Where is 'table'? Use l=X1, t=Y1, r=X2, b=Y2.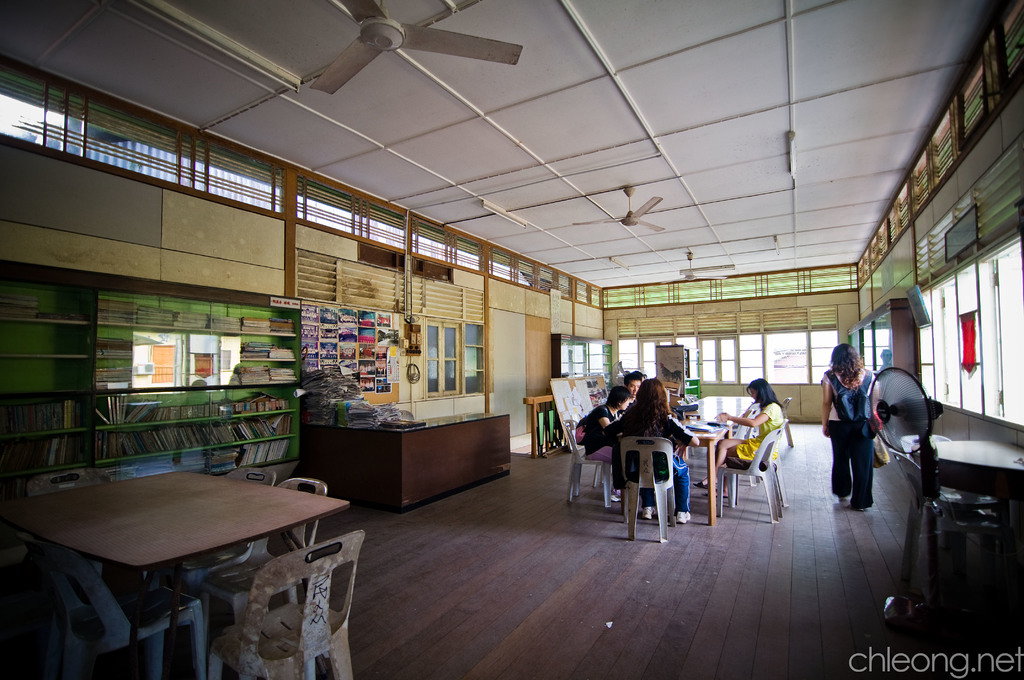
l=0, t=465, r=348, b=676.
